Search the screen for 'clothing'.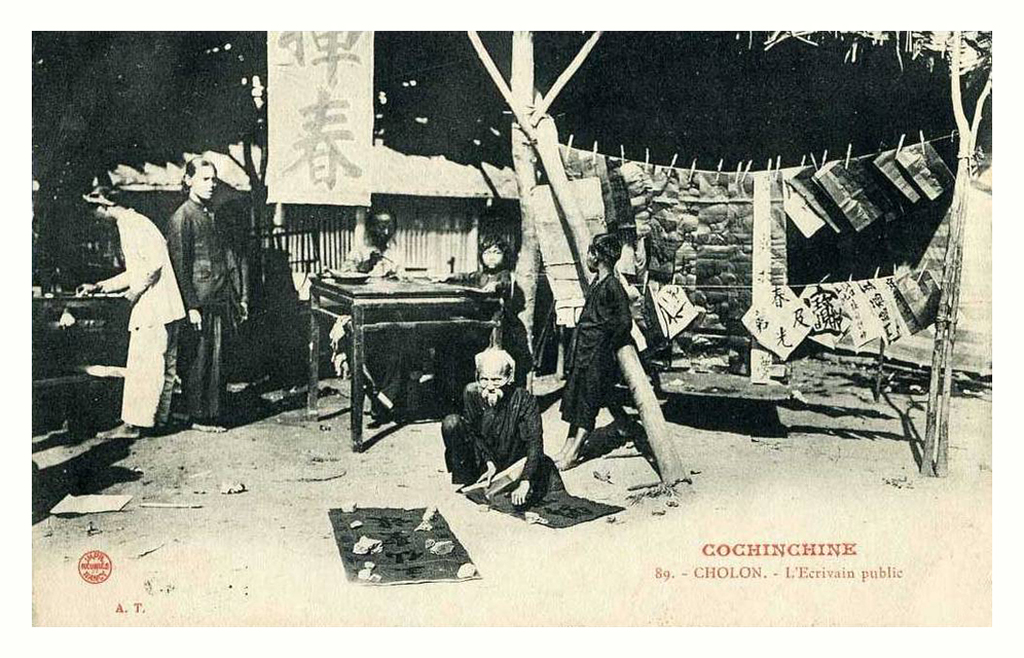
Found at [x1=86, y1=178, x2=191, y2=442].
